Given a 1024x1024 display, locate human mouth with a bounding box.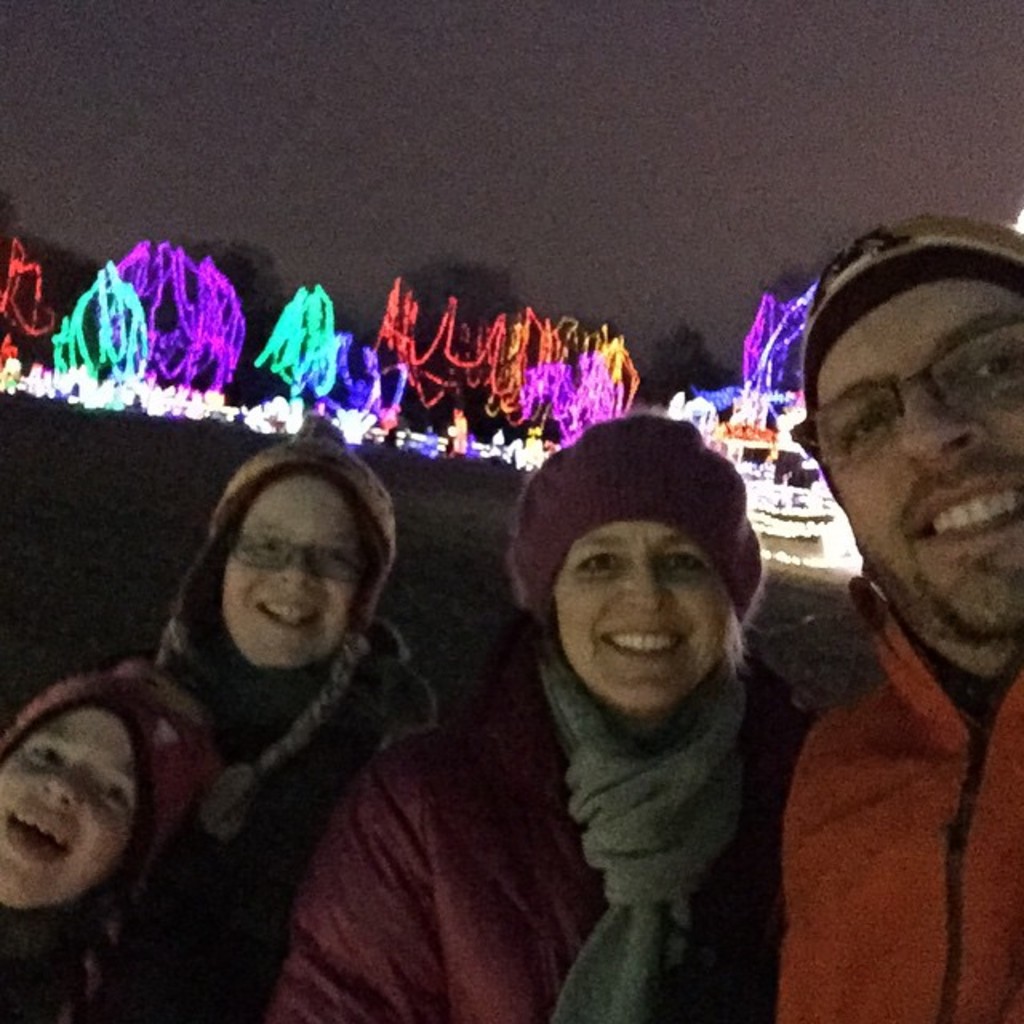
Located: locate(605, 626, 699, 672).
